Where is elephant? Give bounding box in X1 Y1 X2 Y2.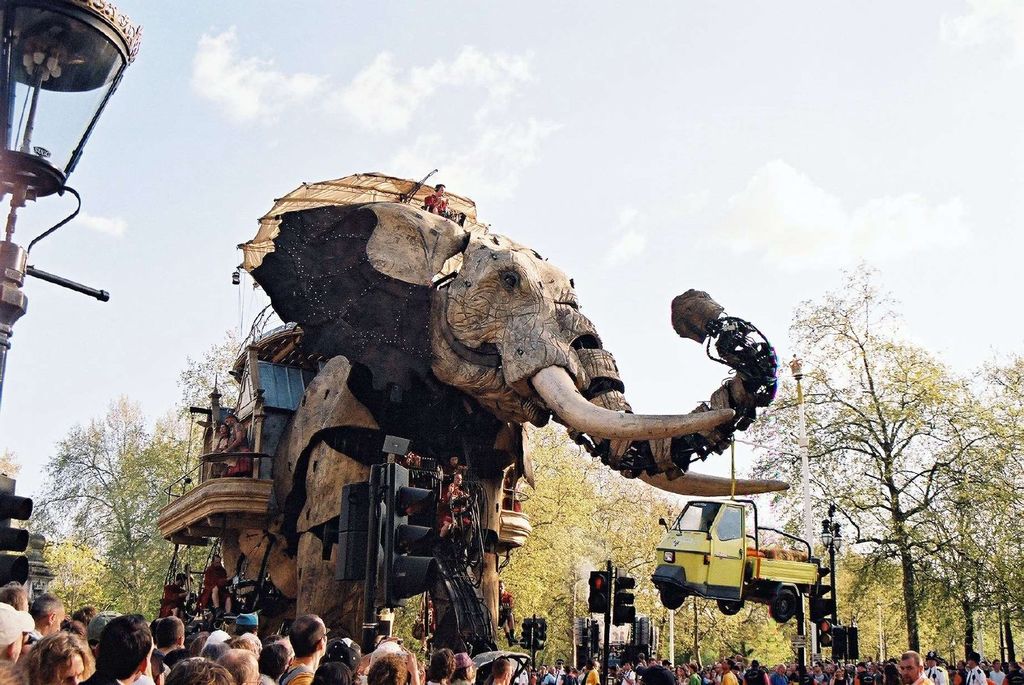
188 193 776 653.
